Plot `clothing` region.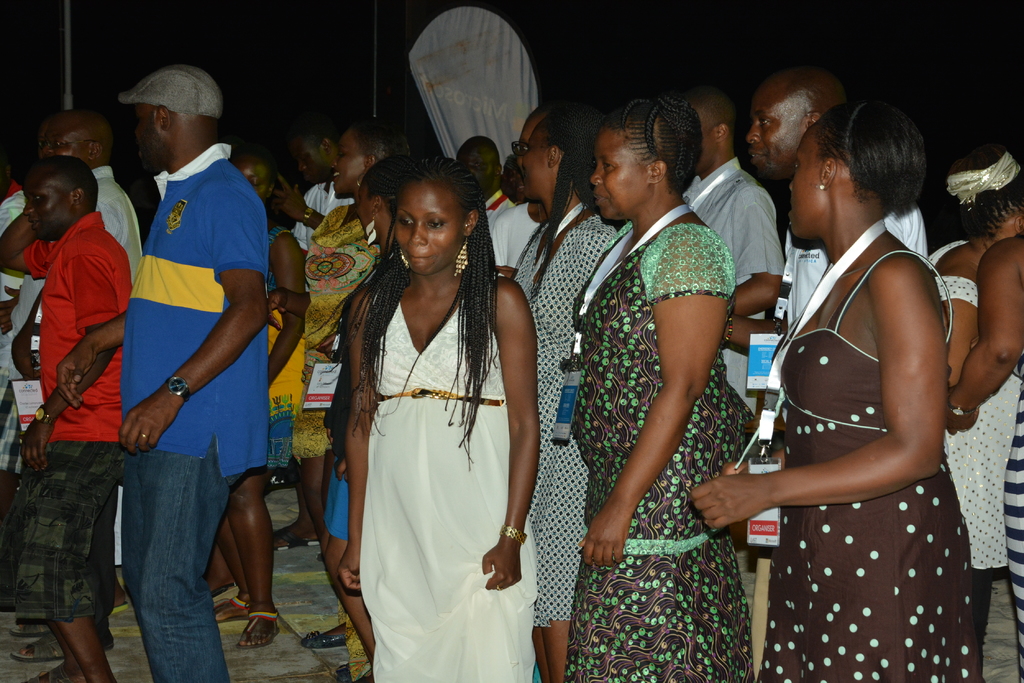
Plotted at region(356, 271, 540, 682).
